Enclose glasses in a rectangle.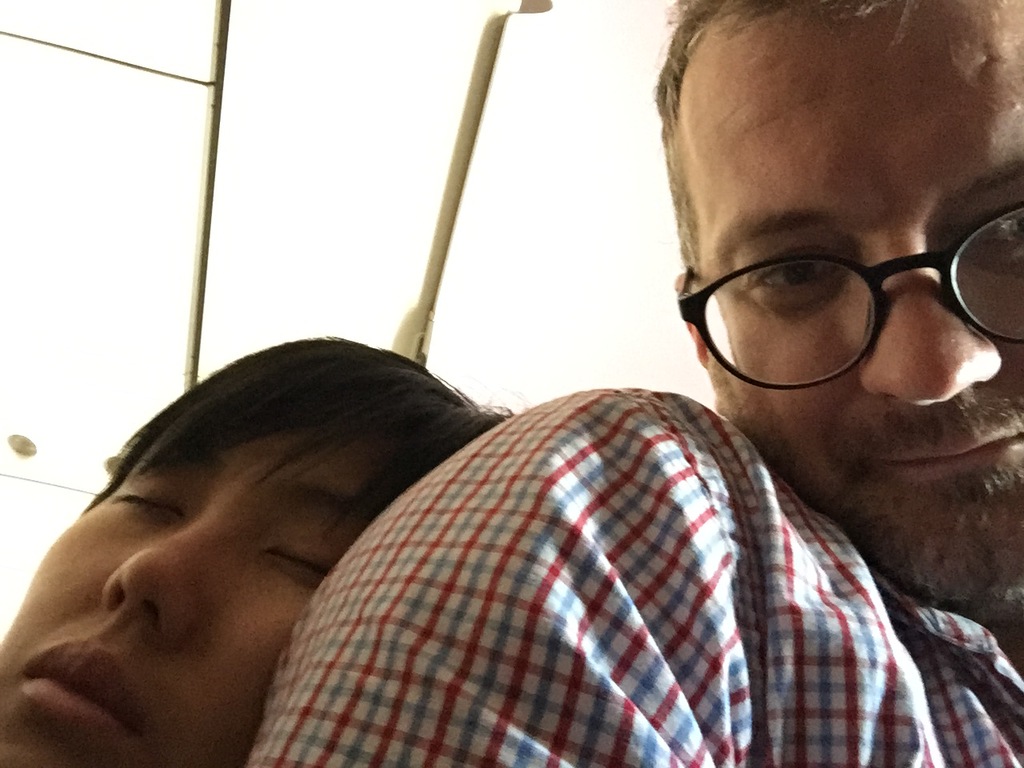
bbox(674, 203, 1023, 390).
